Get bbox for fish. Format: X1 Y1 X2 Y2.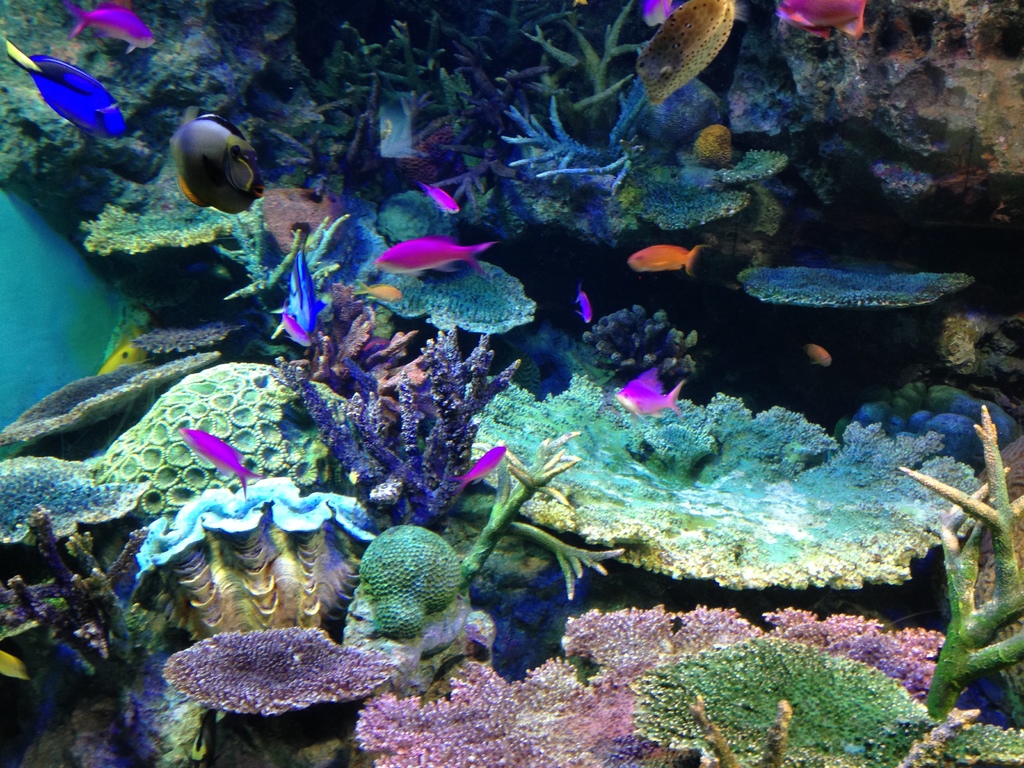
418 182 456 219.
